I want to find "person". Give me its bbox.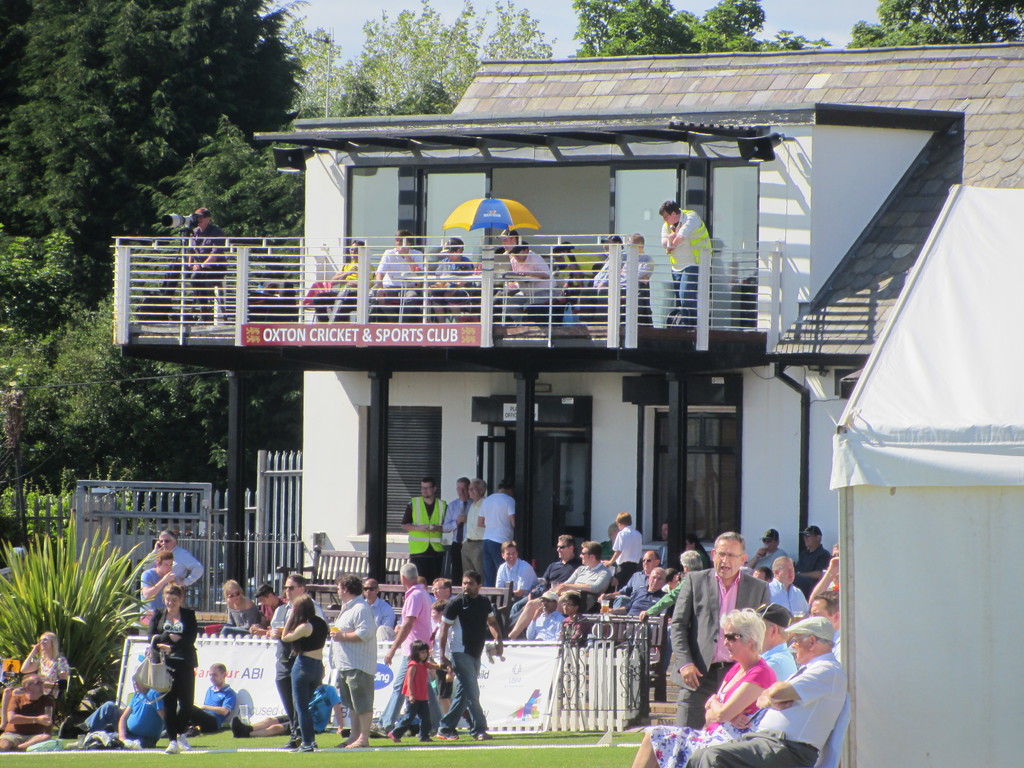
box(324, 580, 383, 751).
